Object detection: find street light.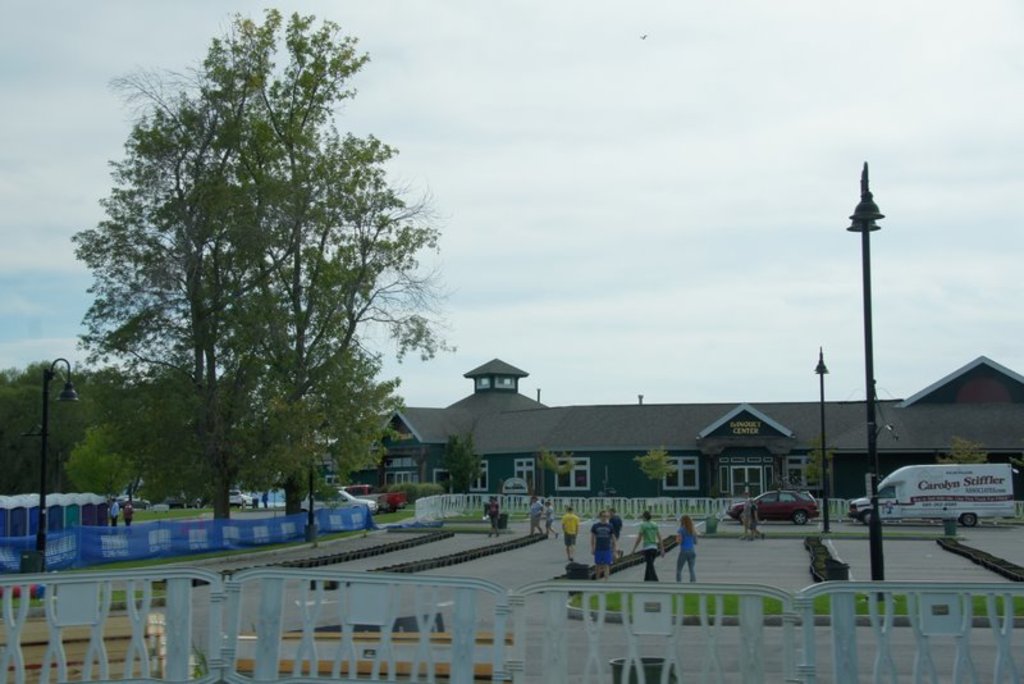
detection(307, 401, 335, 544).
